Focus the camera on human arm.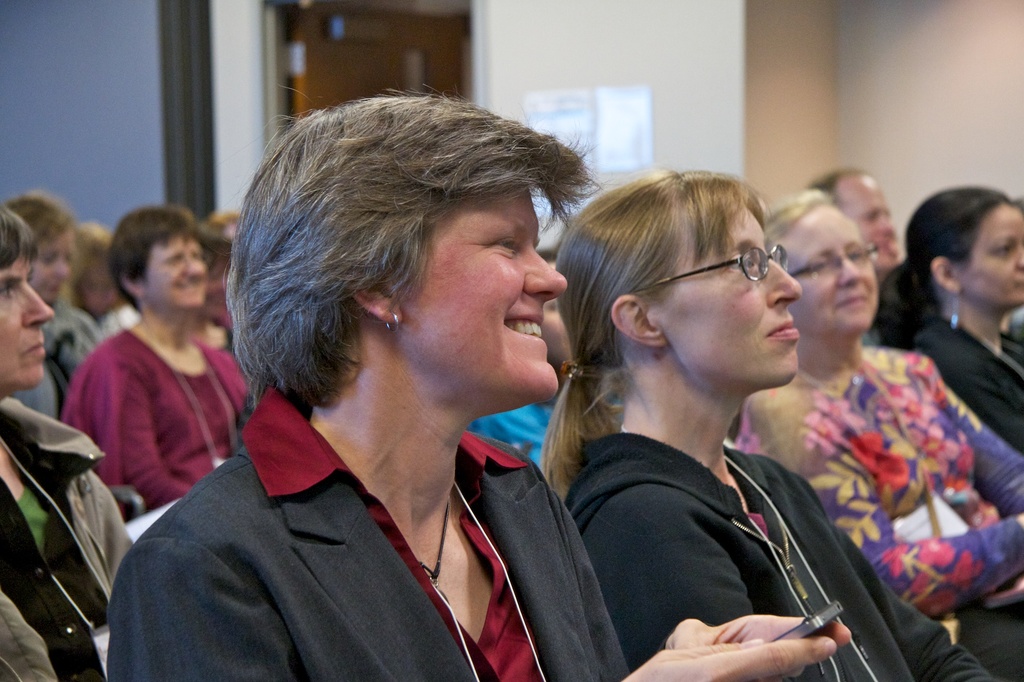
Focus region: (left=806, top=482, right=998, bottom=681).
